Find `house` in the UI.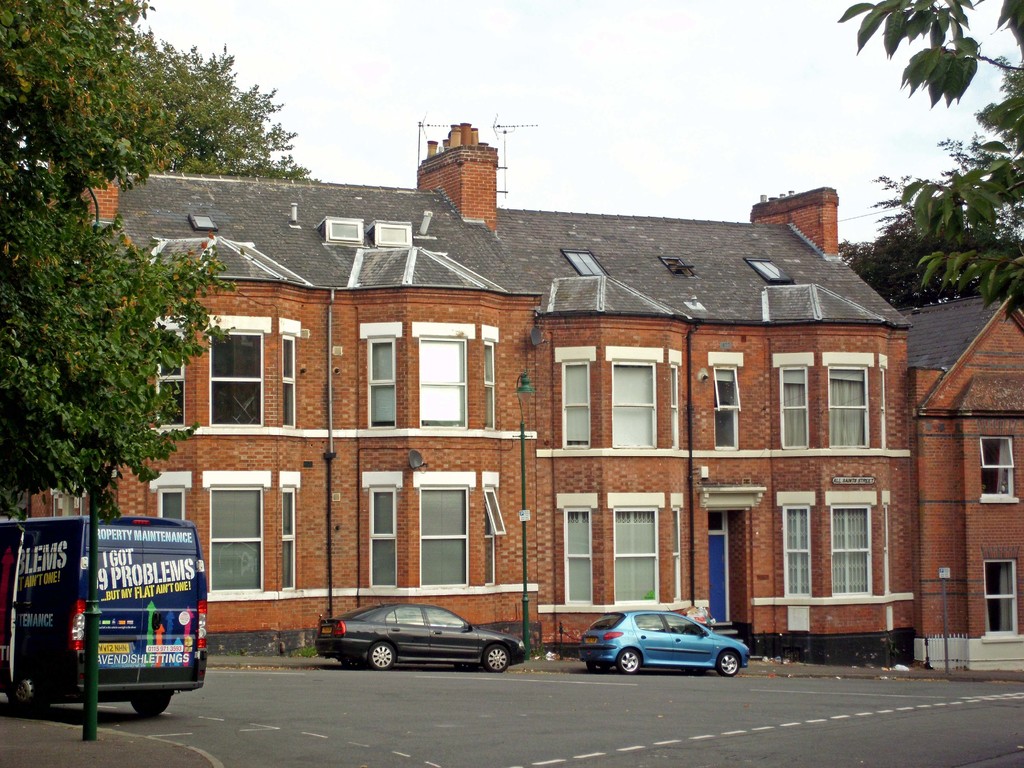
UI element at [x1=104, y1=148, x2=968, y2=653].
